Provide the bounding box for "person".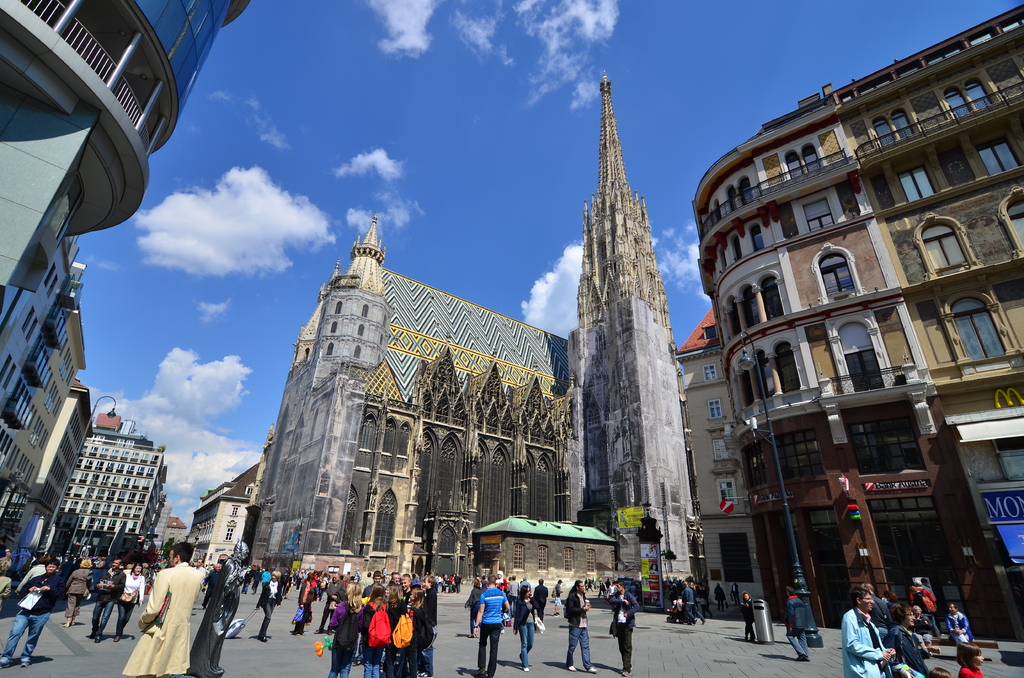
[left=562, top=579, right=595, bottom=674].
